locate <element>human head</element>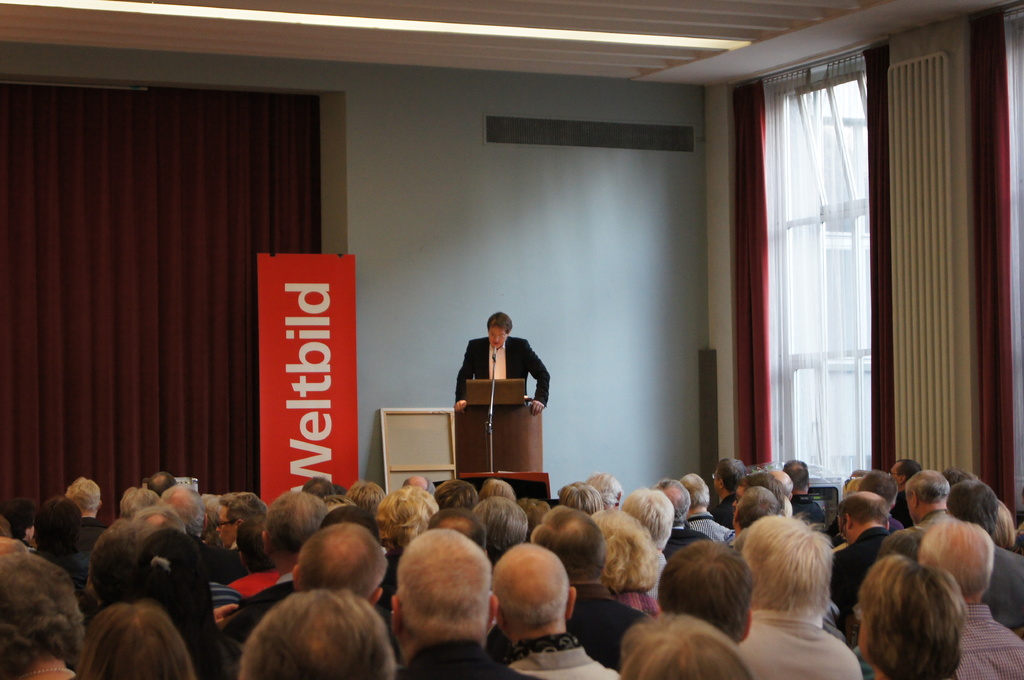
<bbox>81, 603, 193, 679</bbox>
